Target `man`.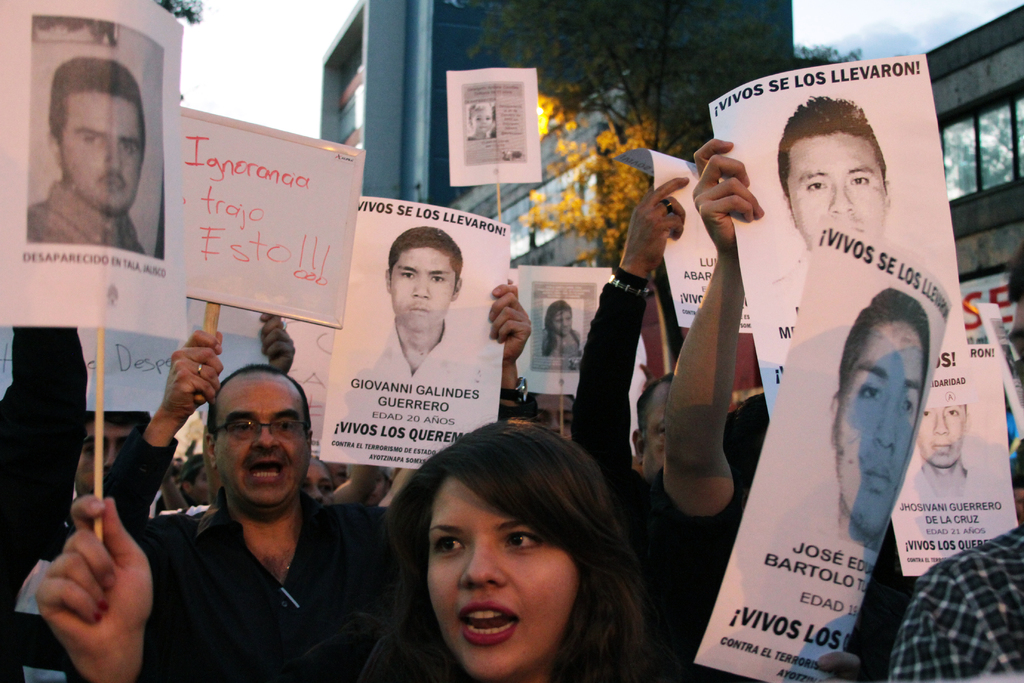
Target region: pyautogui.locateOnScreen(830, 283, 929, 538).
